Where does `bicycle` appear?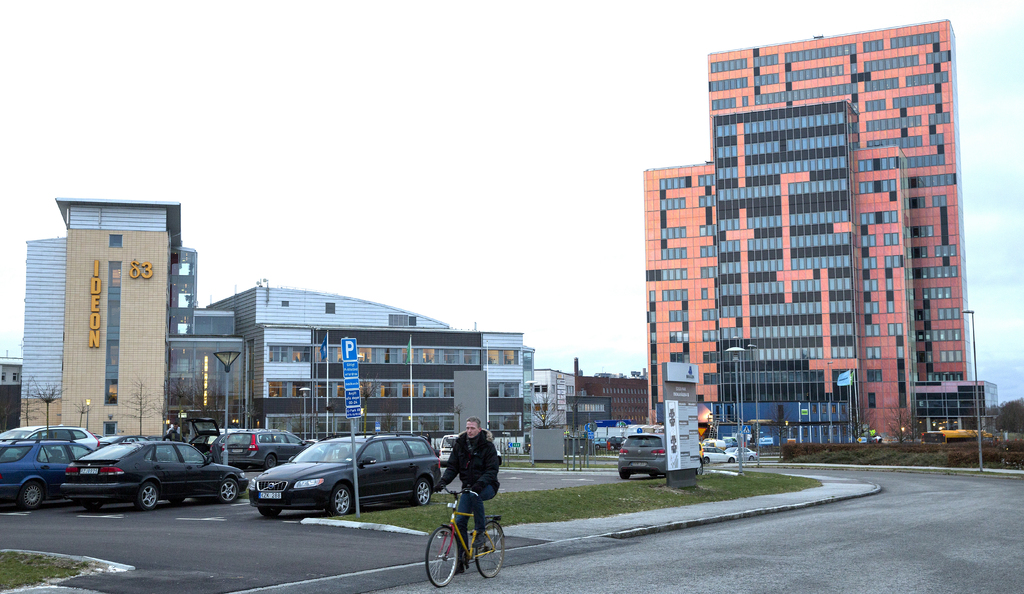
Appears at {"x1": 423, "y1": 479, "x2": 500, "y2": 587}.
